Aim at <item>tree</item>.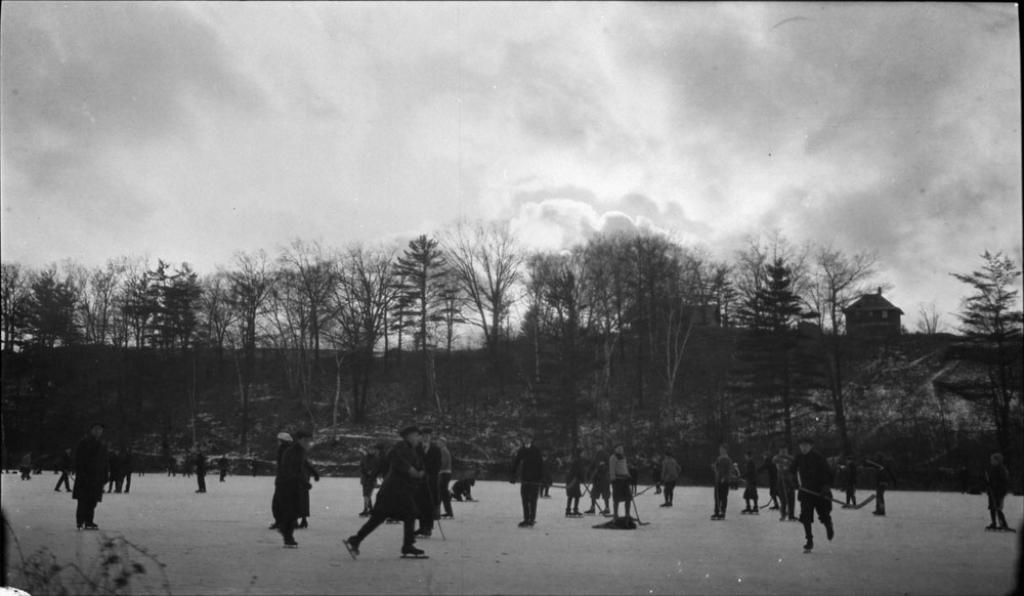
Aimed at bbox=(444, 197, 546, 477).
